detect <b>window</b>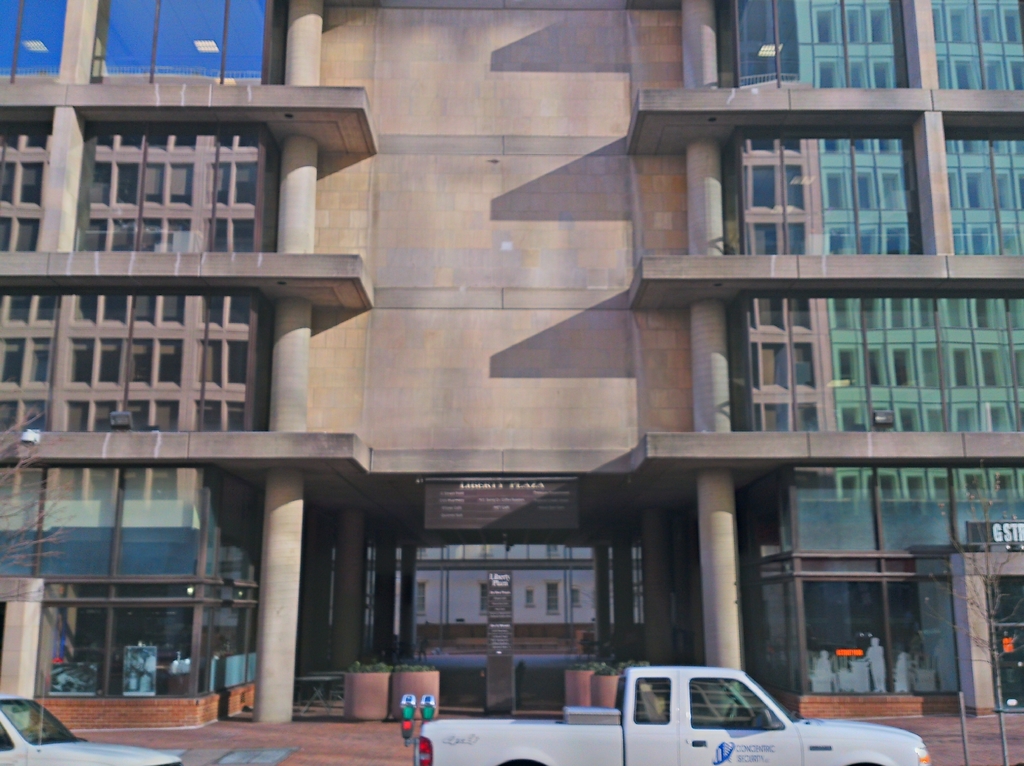
x1=735, y1=466, x2=1023, y2=688
